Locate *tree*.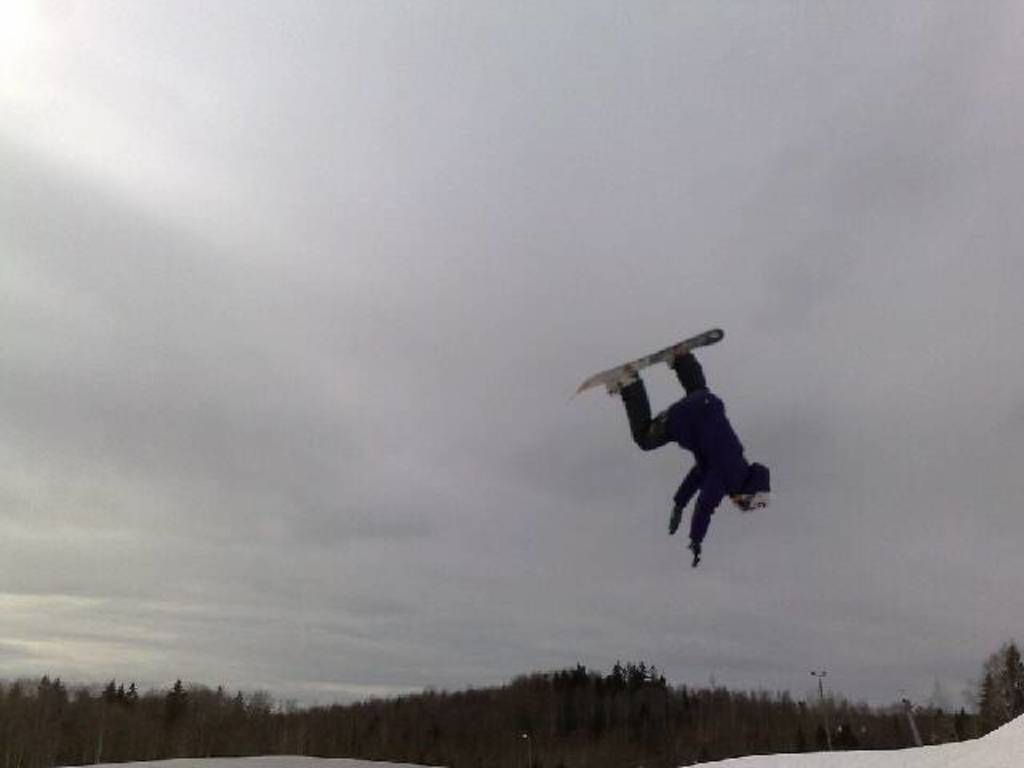
Bounding box: l=960, t=637, r=1022, b=747.
